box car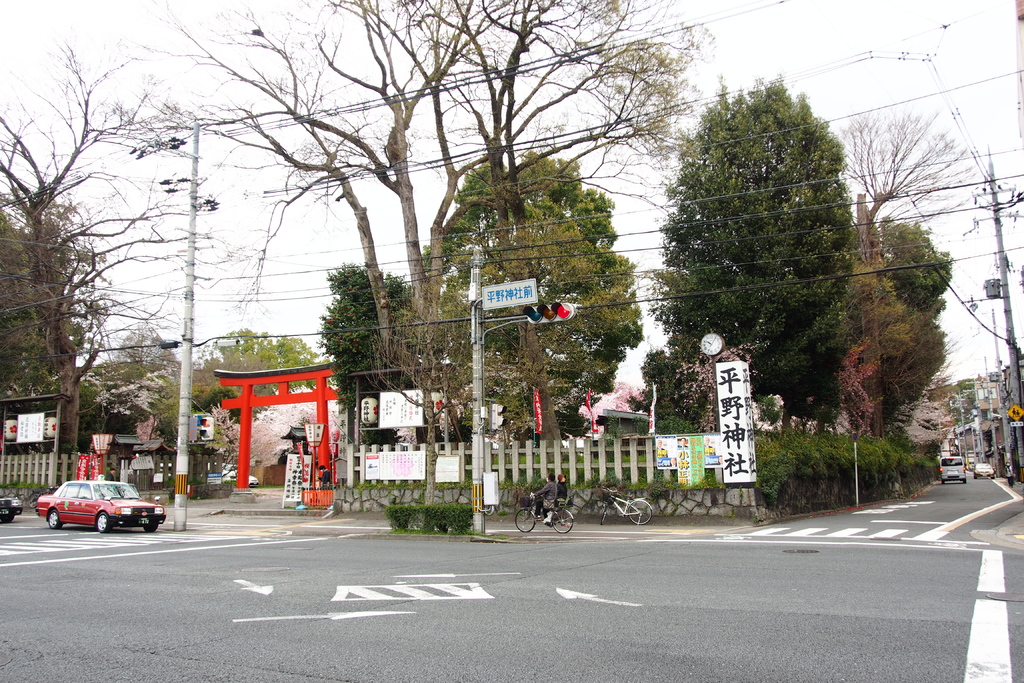
detection(0, 493, 22, 527)
